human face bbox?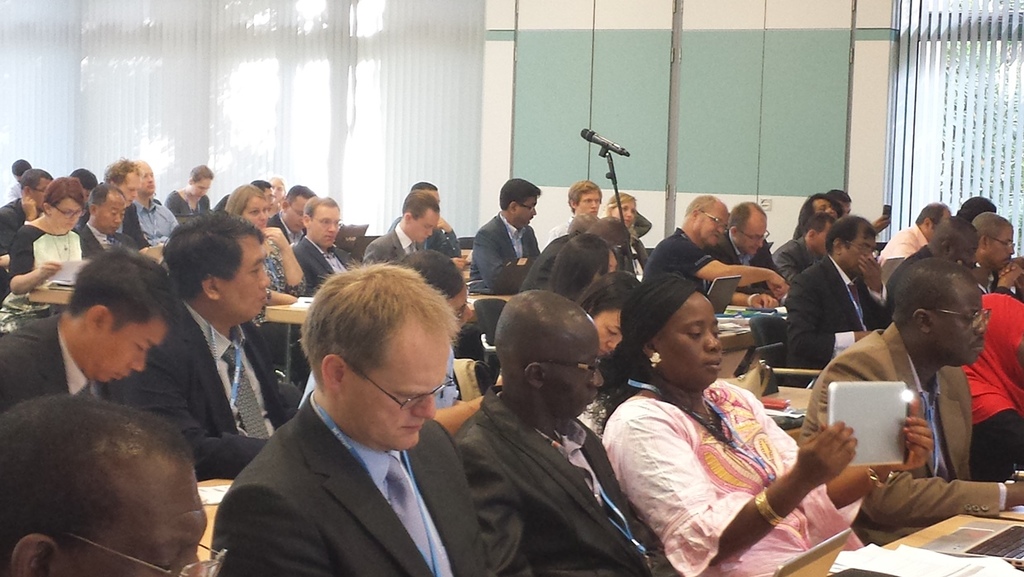
(355, 322, 449, 447)
